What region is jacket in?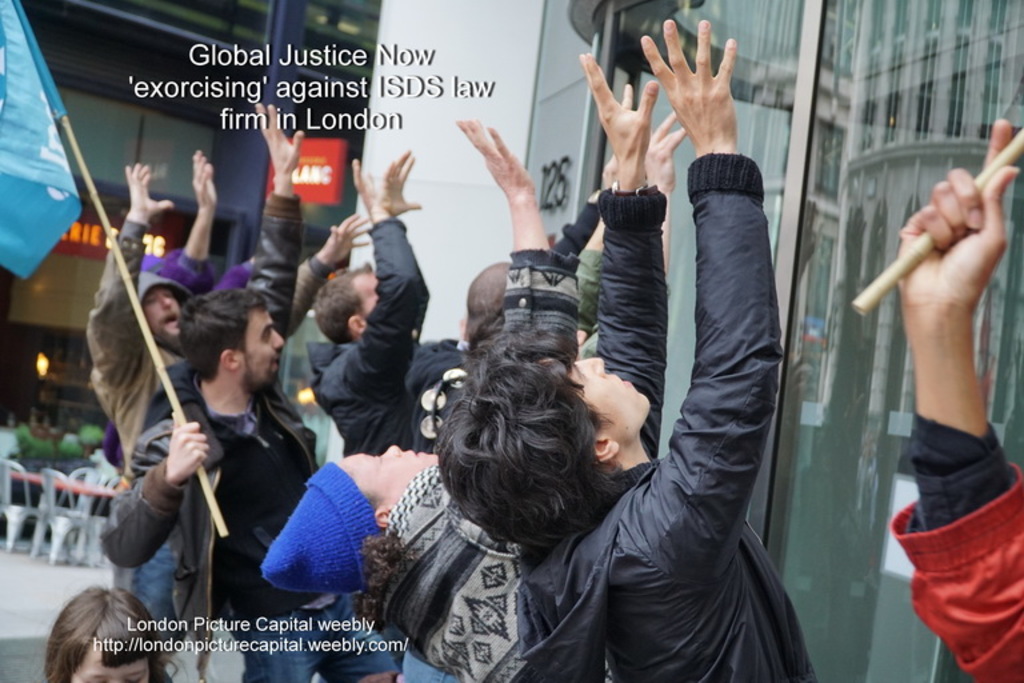
pyautogui.locateOnScreen(73, 215, 201, 475).
